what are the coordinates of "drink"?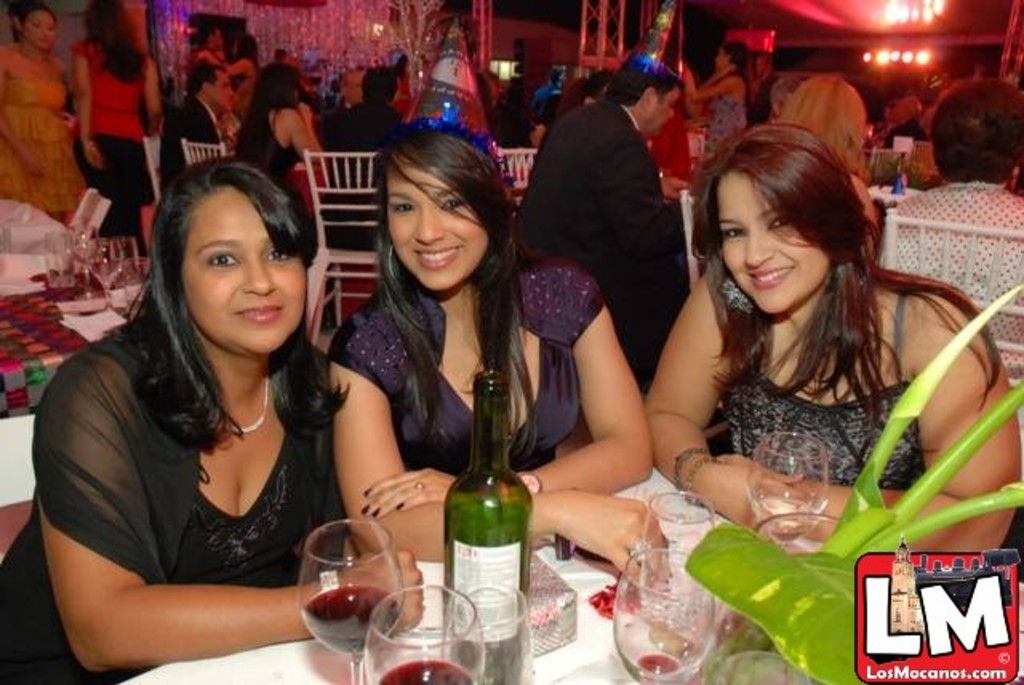
bbox=(299, 587, 403, 650).
